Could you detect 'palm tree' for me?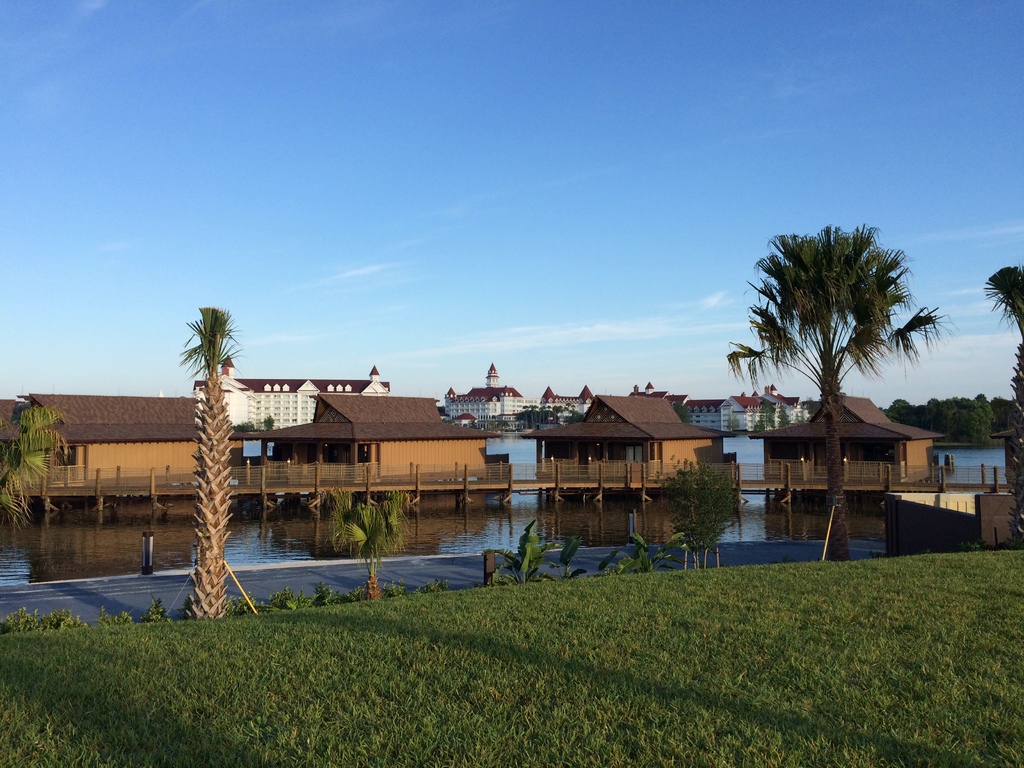
Detection result: 675,441,714,538.
